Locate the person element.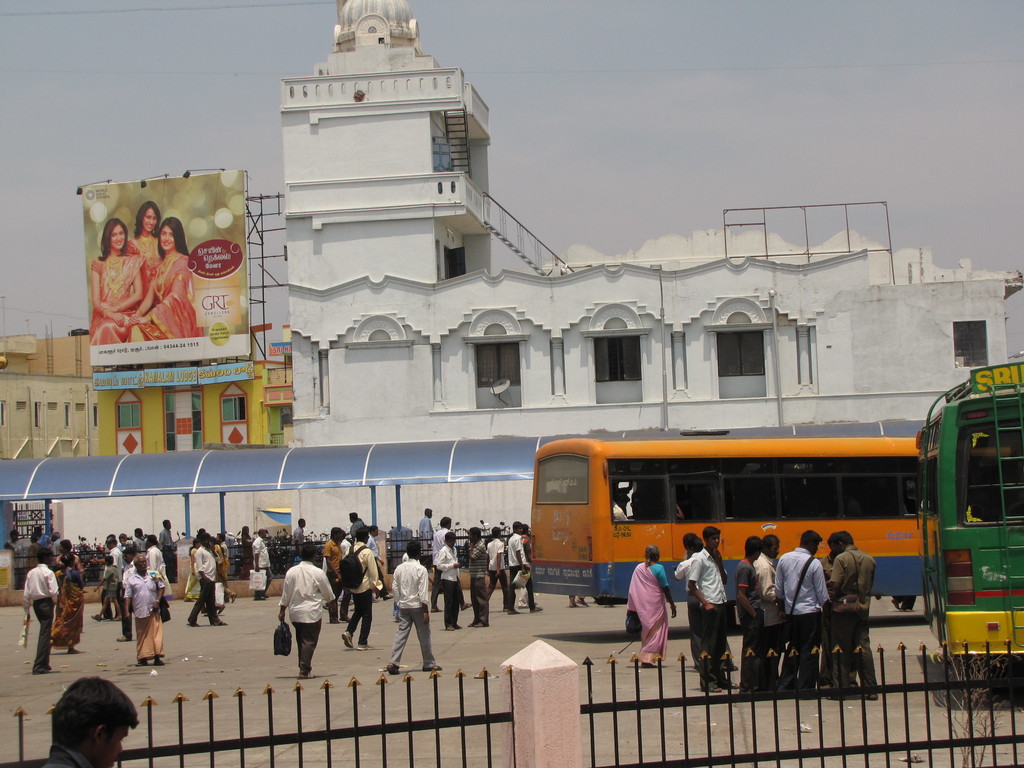
Element bbox: (120,550,166,667).
